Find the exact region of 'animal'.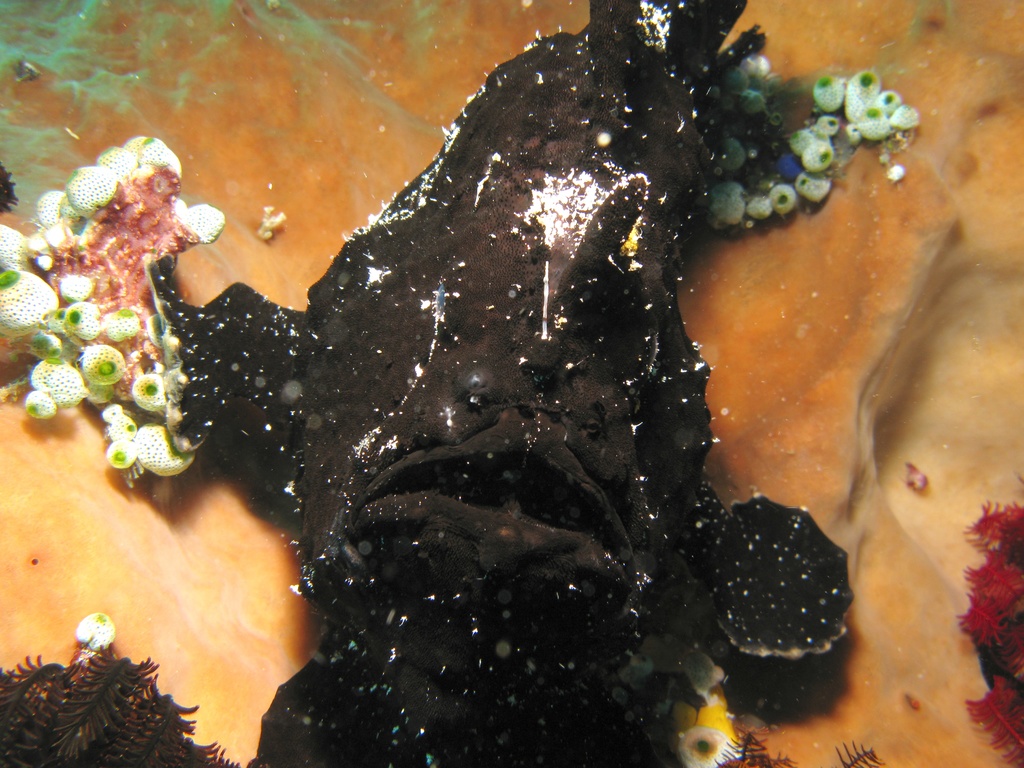
Exact region: bbox=[142, 0, 856, 767].
